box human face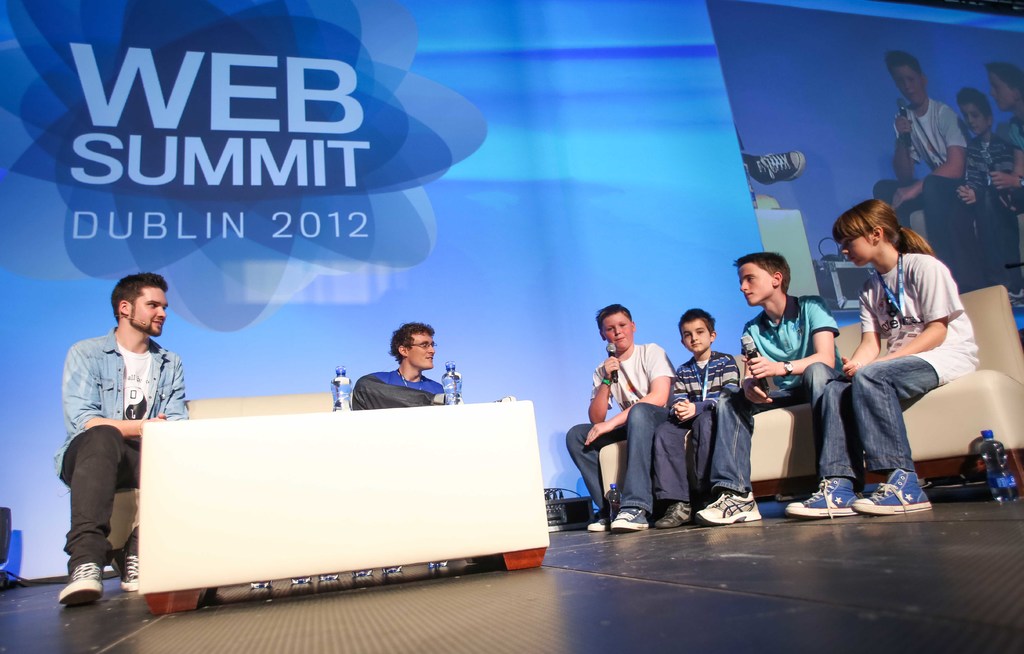
BBox(682, 320, 710, 352)
